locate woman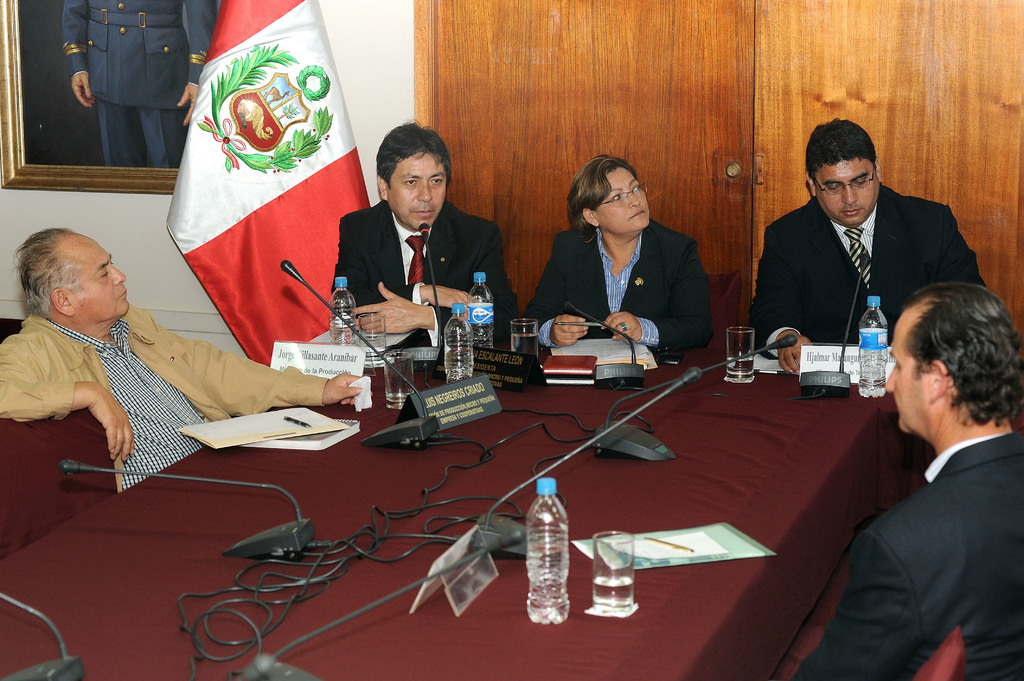
Rect(536, 143, 722, 380)
